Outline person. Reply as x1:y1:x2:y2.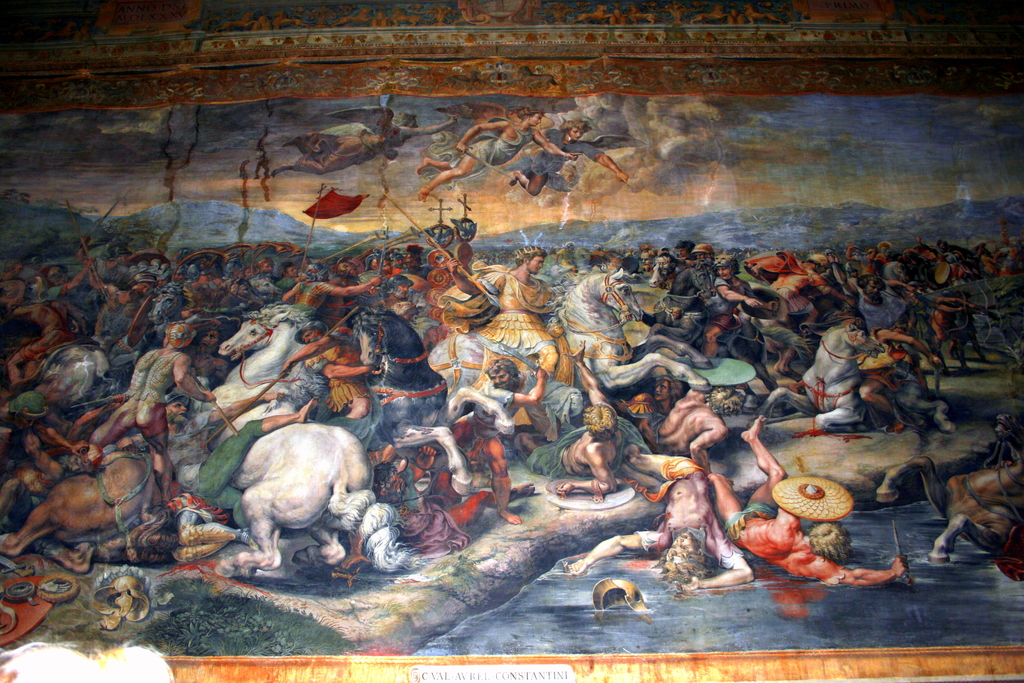
742:250:852:381.
